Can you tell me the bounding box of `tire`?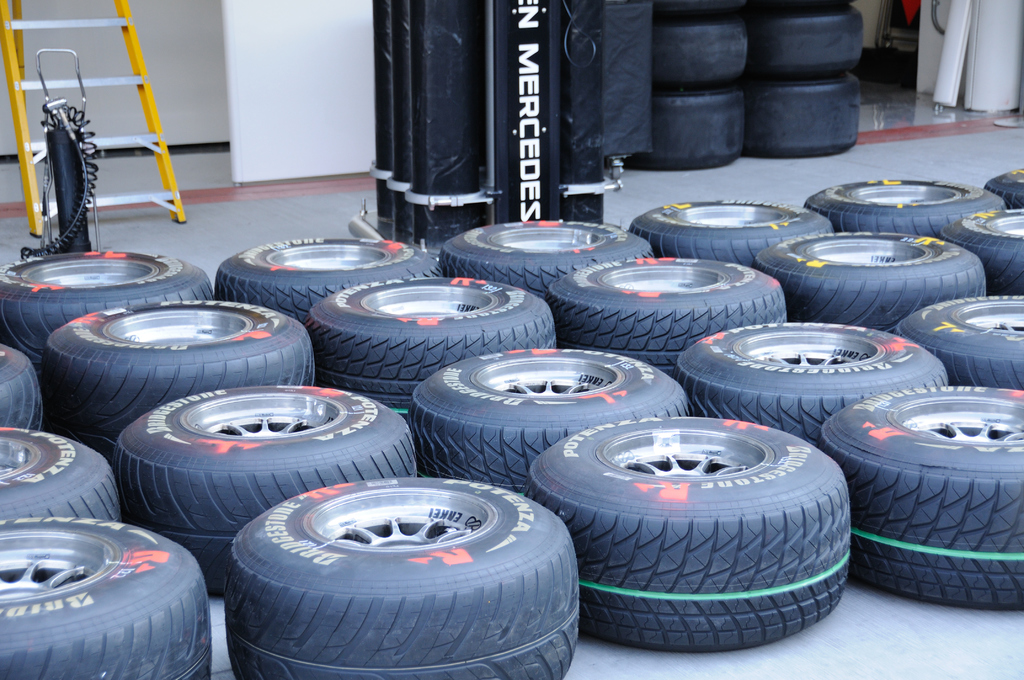
[650,13,747,89].
